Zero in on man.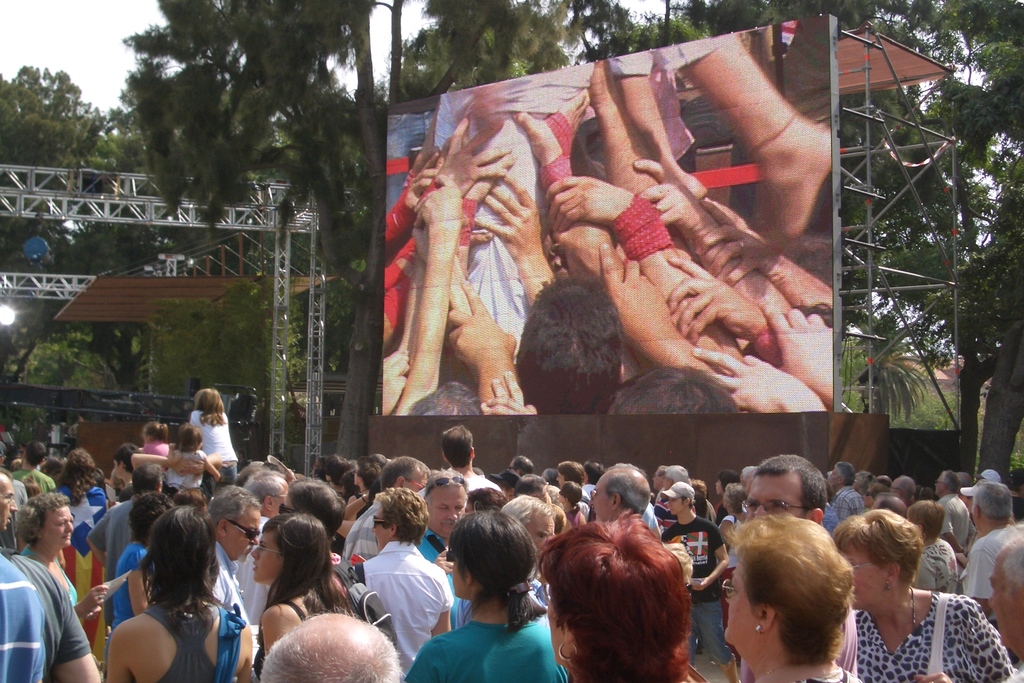
Zeroed in: <bbox>932, 466, 978, 565</bbox>.
